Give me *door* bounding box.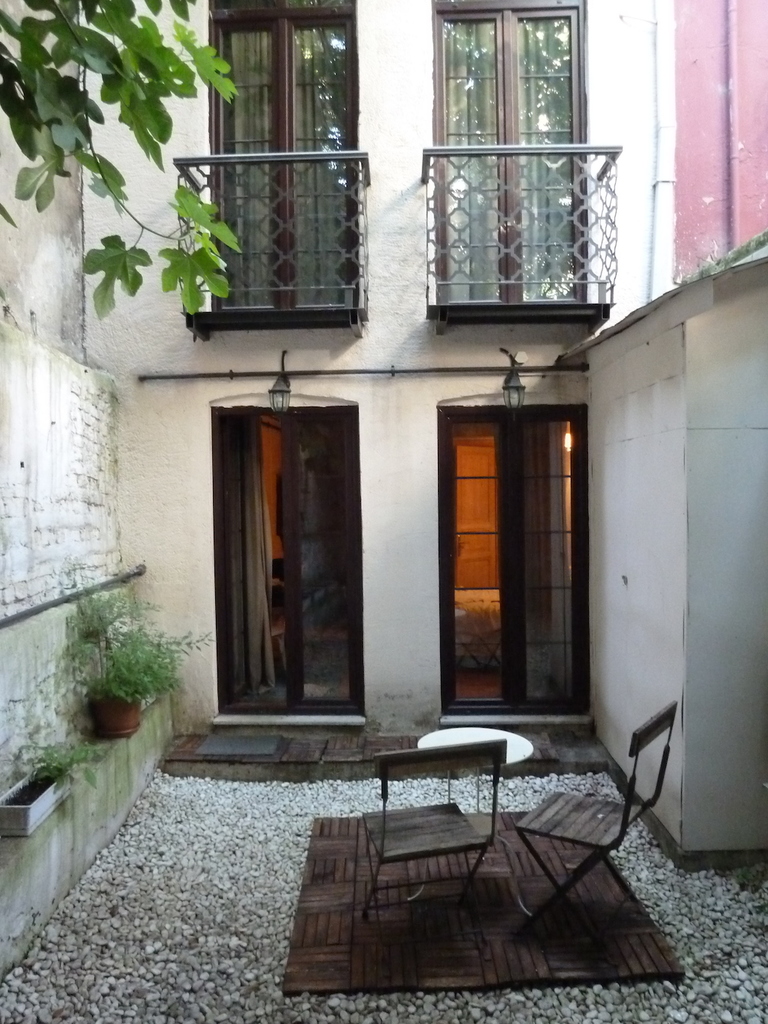
x1=209 y1=404 x2=359 y2=725.
